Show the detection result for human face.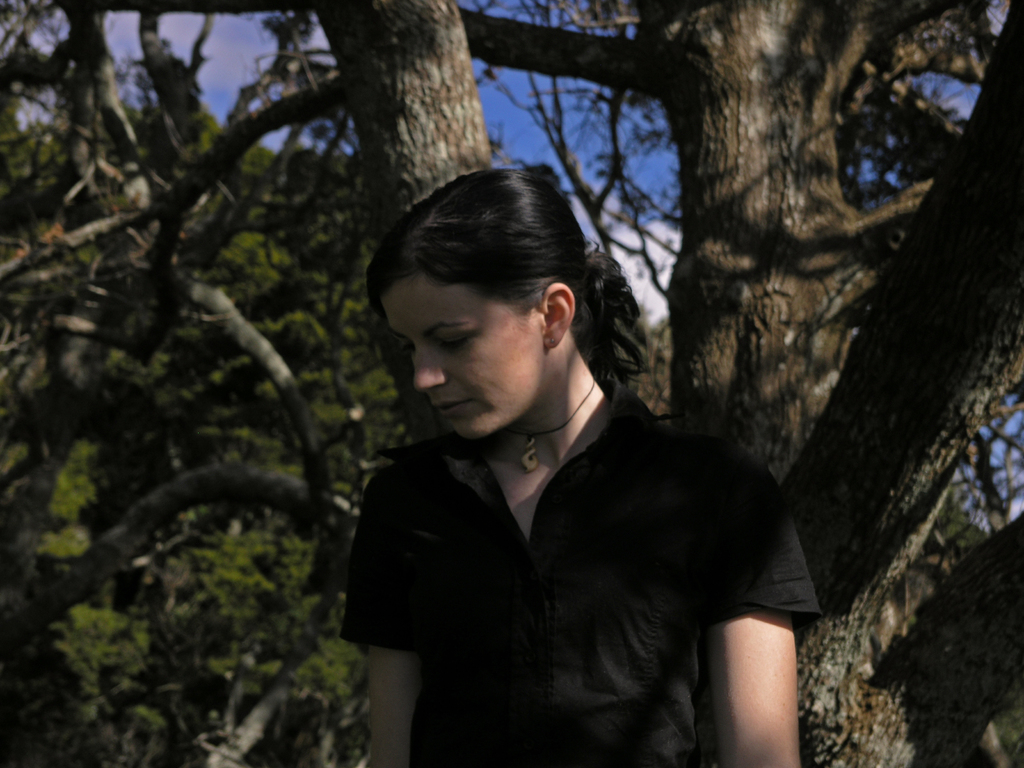
x1=380 y1=262 x2=540 y2=441.
